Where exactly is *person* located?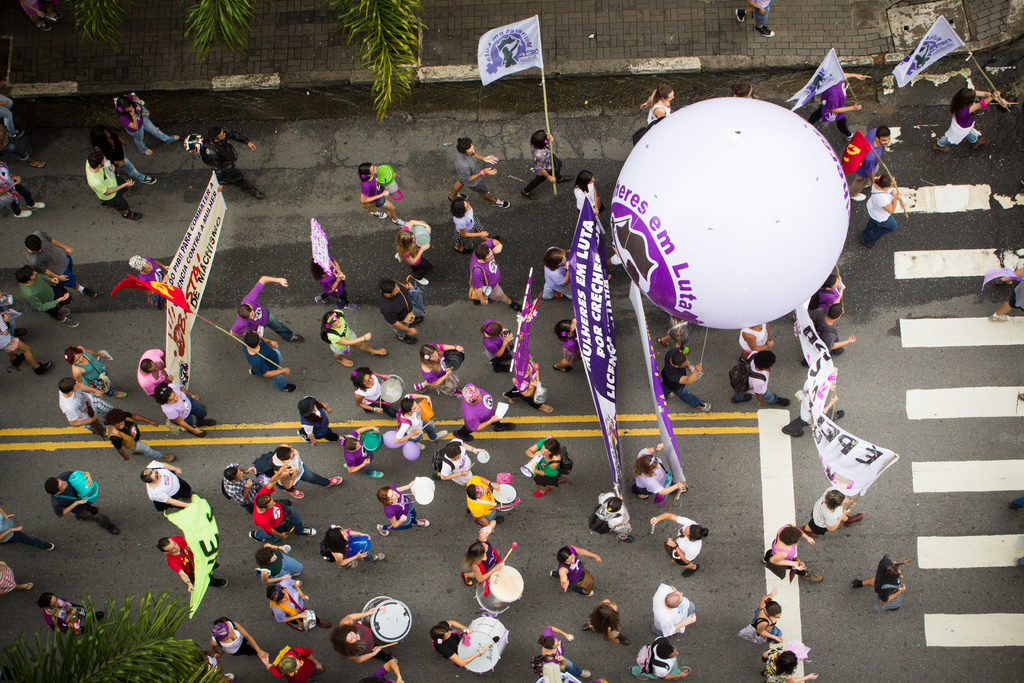
Its bounding box is bbox=[582, 595, 634, 646].
